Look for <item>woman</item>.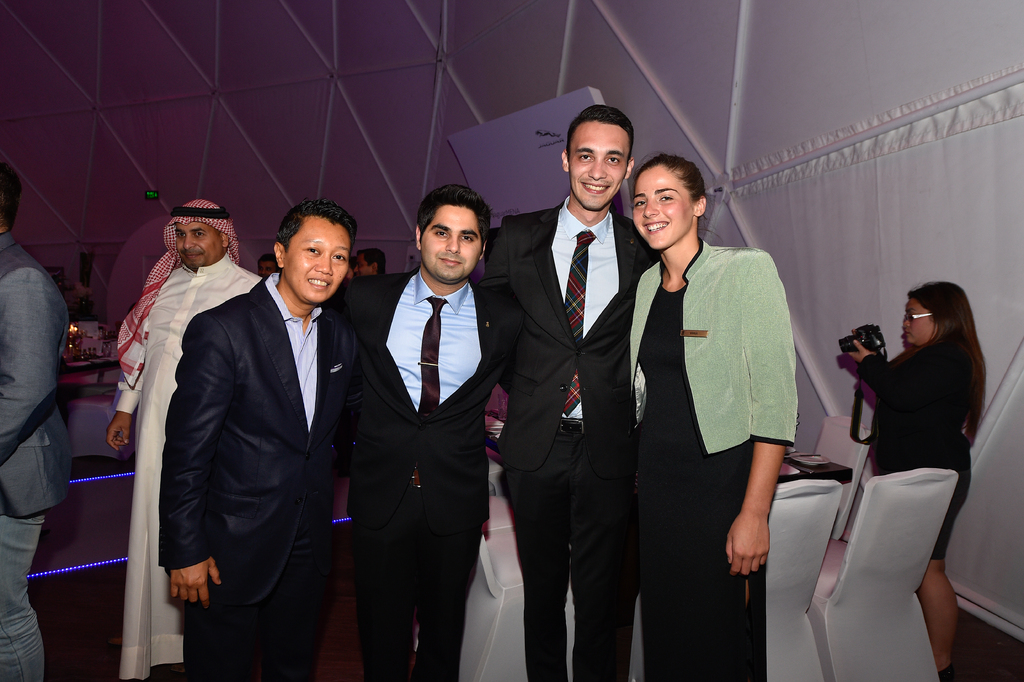
Found: rect(626, 169, 796, 679).
